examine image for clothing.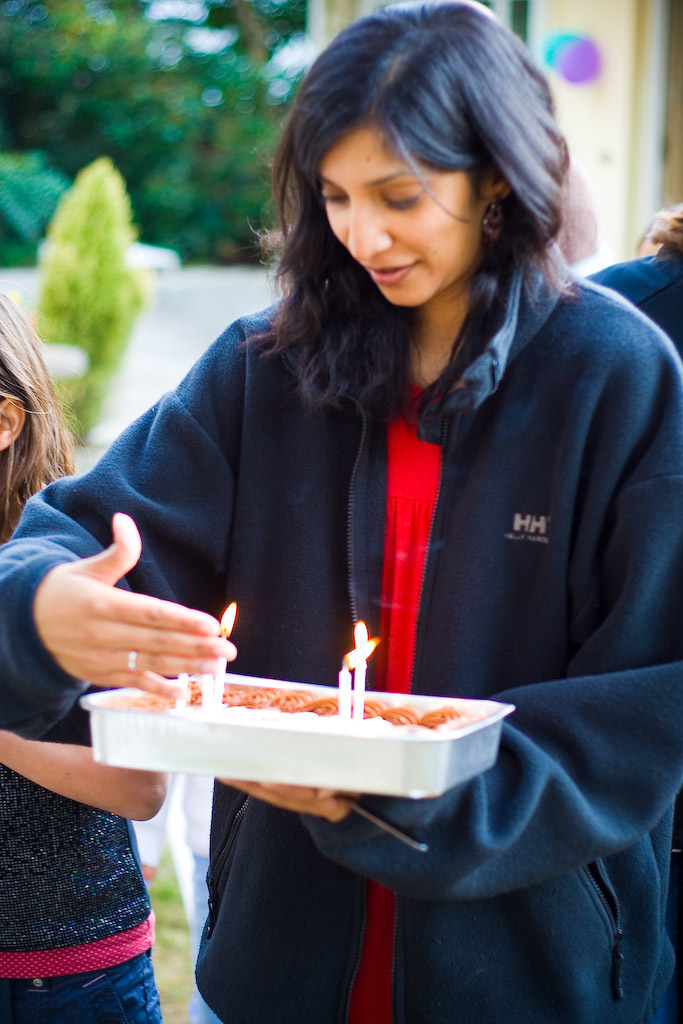
Examination result: (583, 248, 682, 354).
